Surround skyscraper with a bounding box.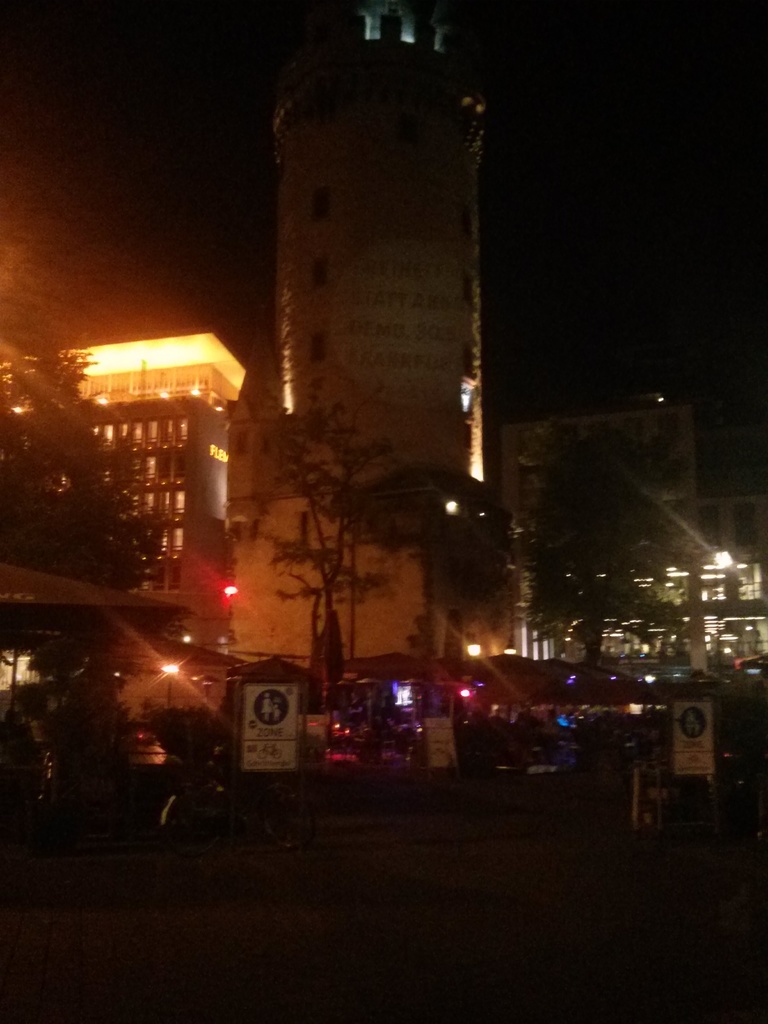
bbox=[191, 129, 498, 610].
